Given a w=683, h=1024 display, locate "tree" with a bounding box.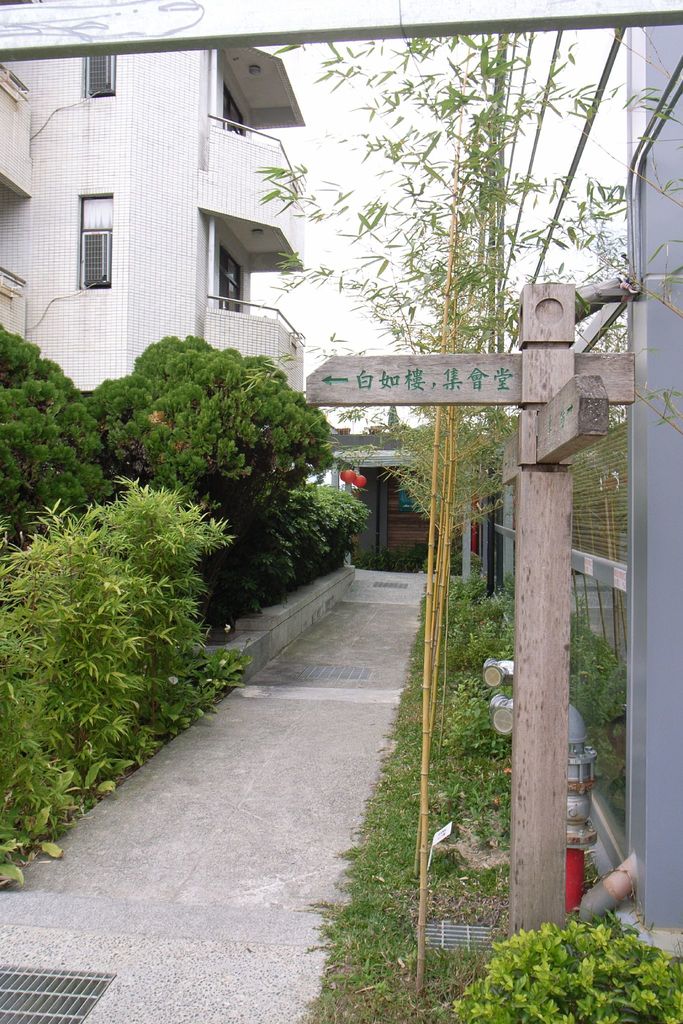
Located: BBox(79, 337, 334, 580).
